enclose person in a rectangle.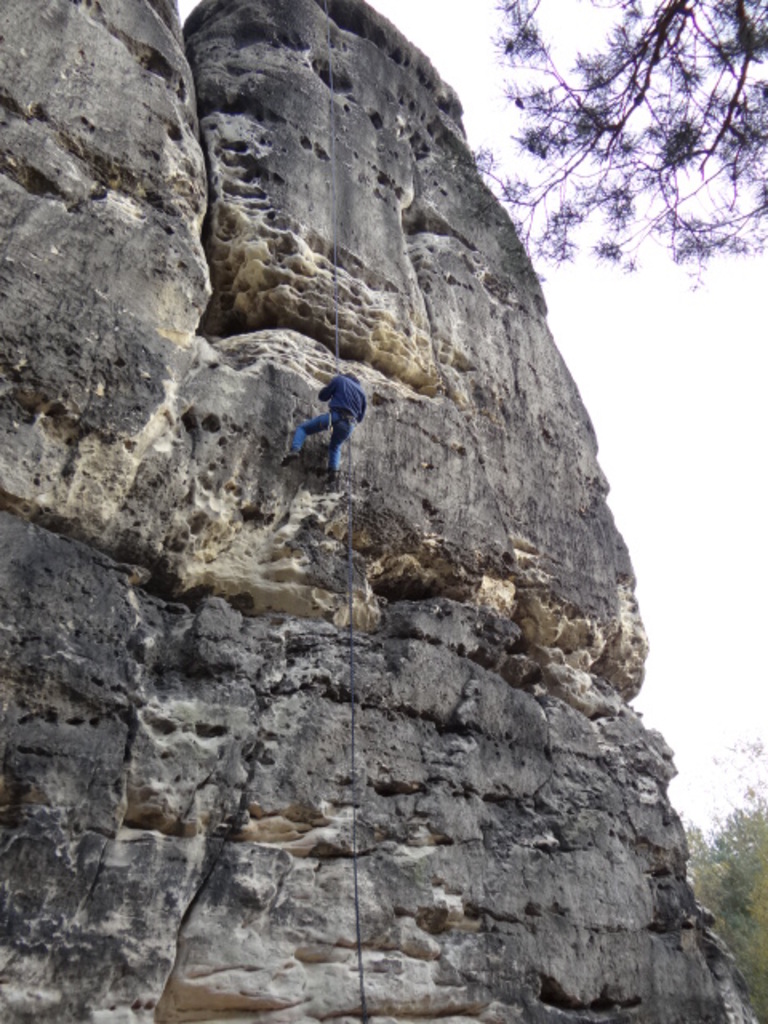
{"left": 277, "top": 365, "right": 368, "bottom": 474}.
